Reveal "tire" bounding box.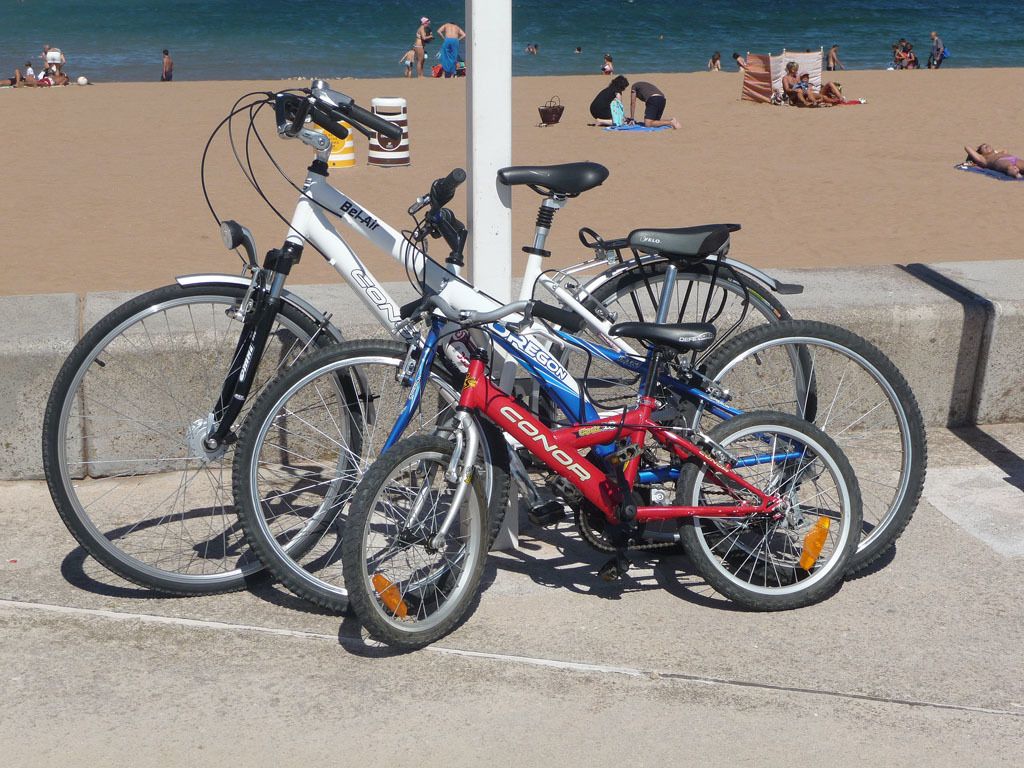
Revealed: l=342, t=435, r=493, b=645.
